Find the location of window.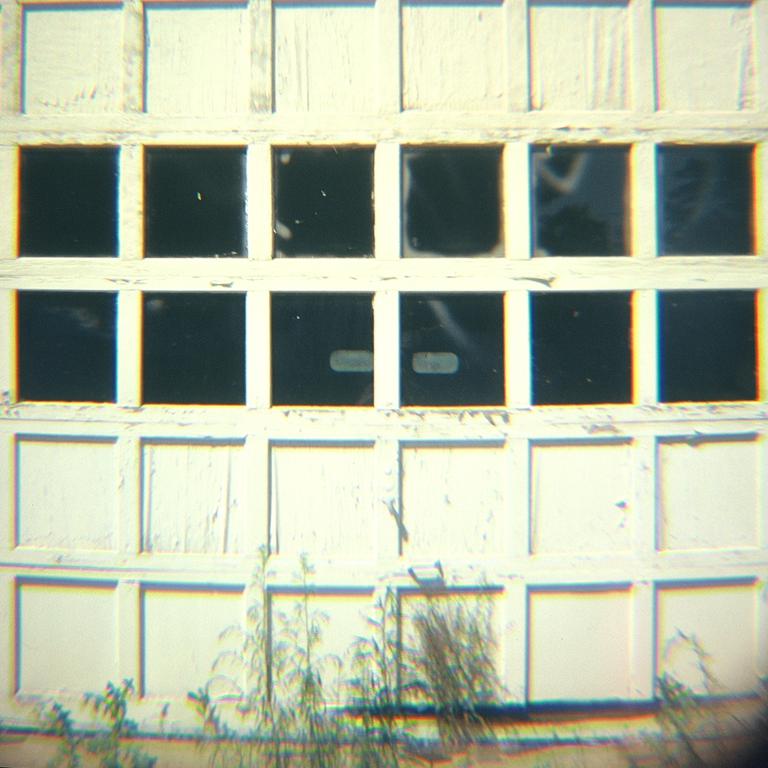
Location: (left=531, top=3, right=633, bottom=111).
